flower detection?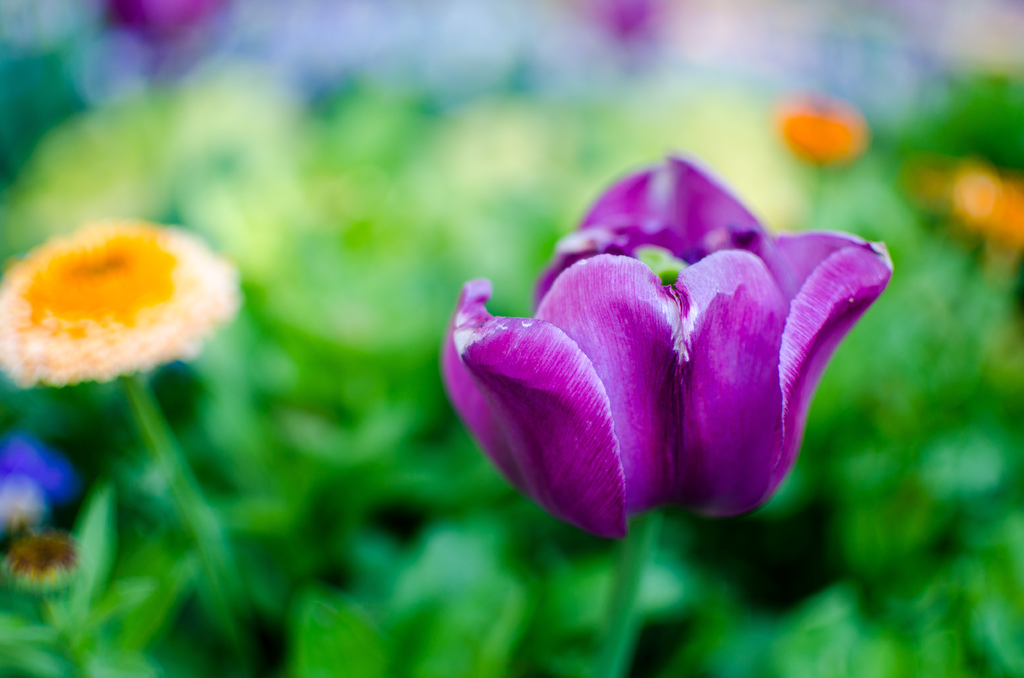
439,140,938,567
